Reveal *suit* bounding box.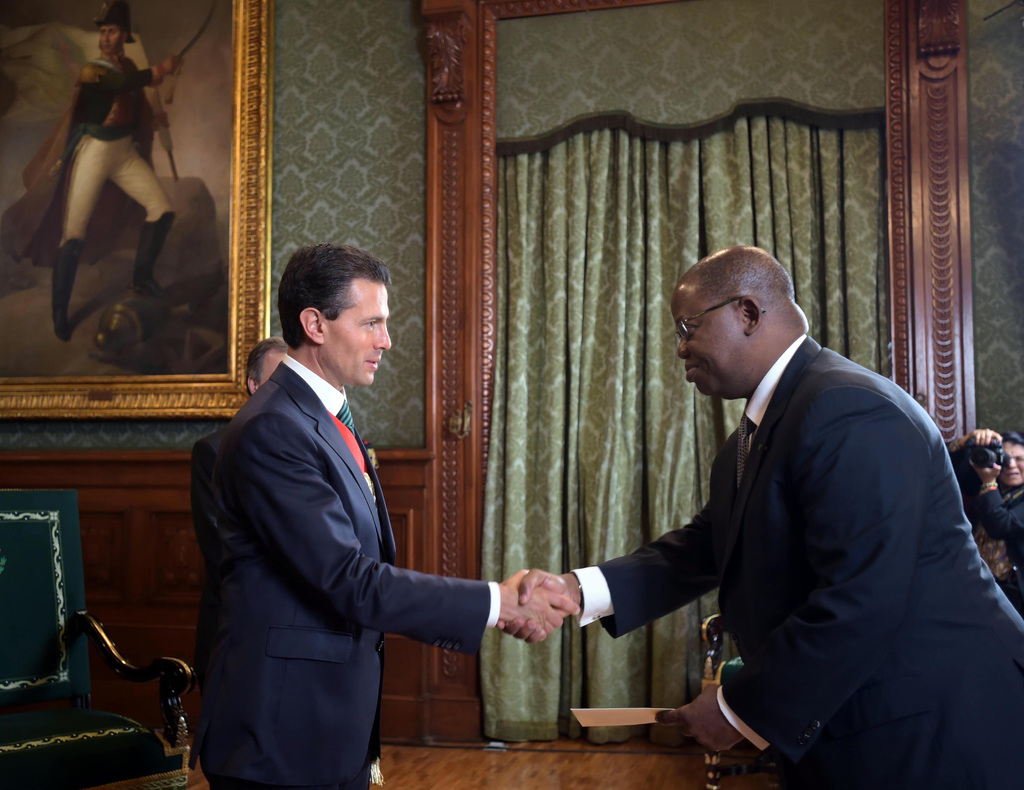
Revealed: (171,235,504,789).
